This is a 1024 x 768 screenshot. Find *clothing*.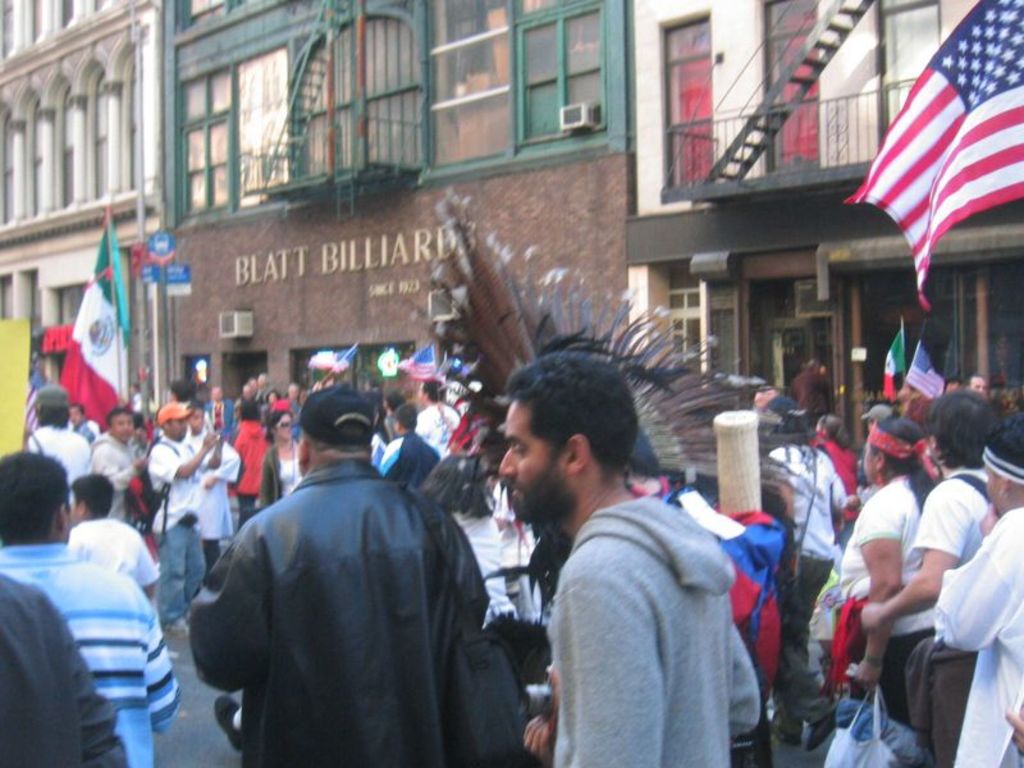
Bounding box: (left=0, top=543, right=174, bottom=767).
